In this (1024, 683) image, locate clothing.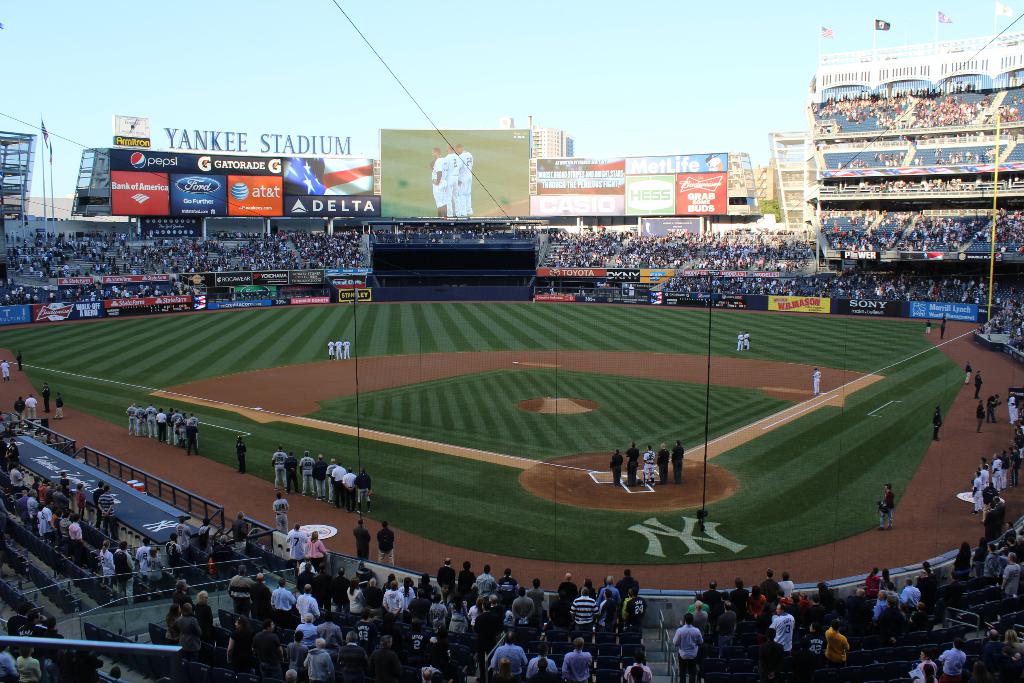
Bounding box: rect(352, 529, 372, 555).
